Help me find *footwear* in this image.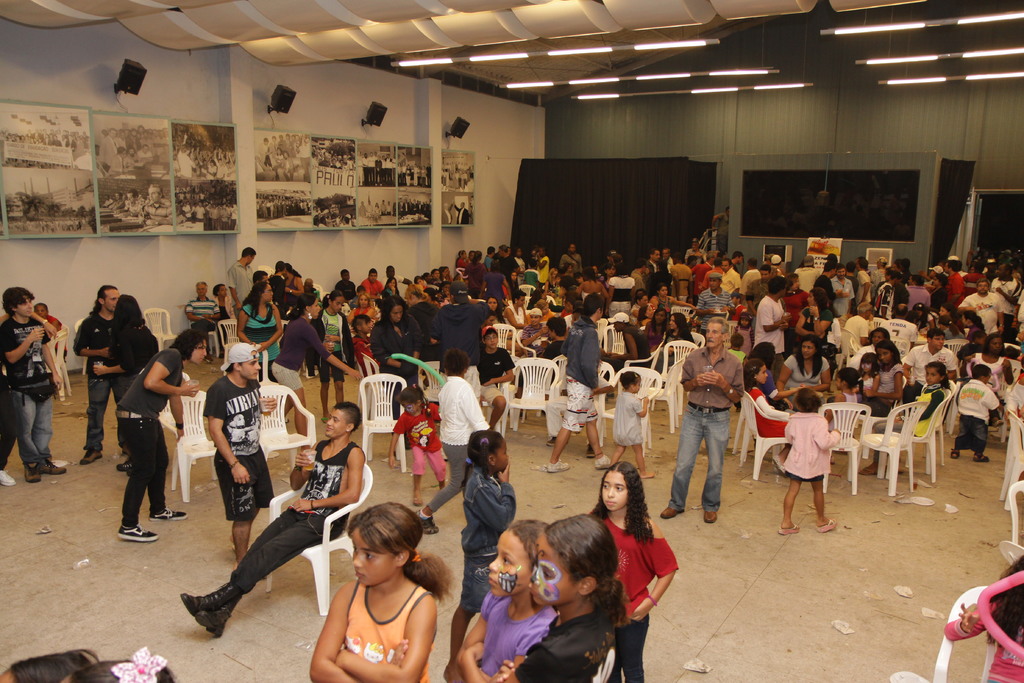
Found it: {"x1": 175, "y1": 580, "x2": 233, "y2": 620}.
